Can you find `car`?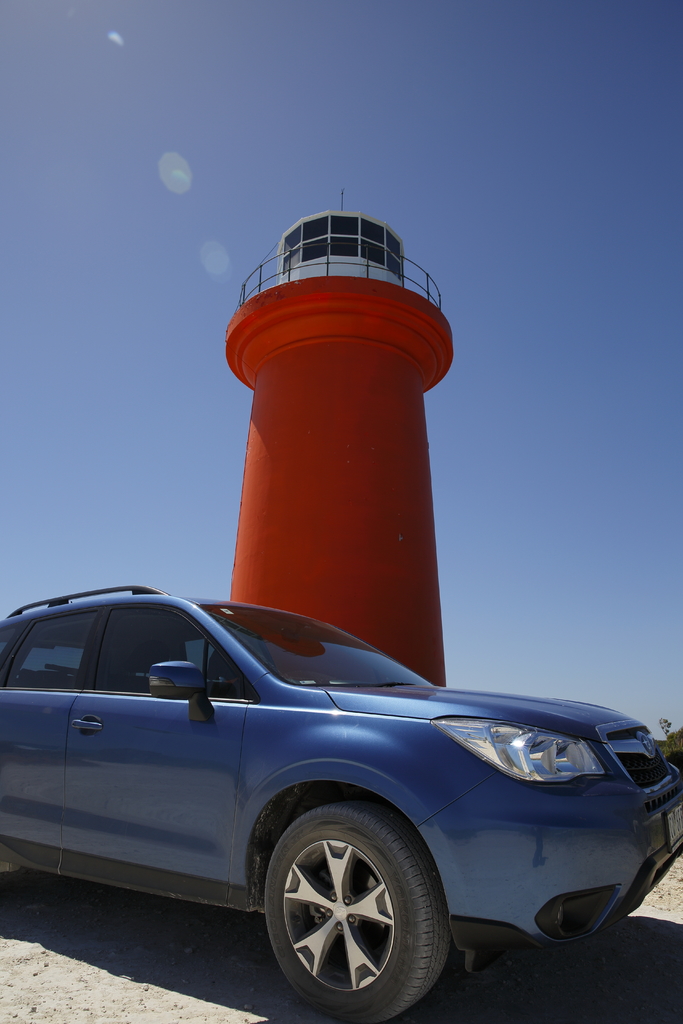
Yes, bounding box: [0, 584, 682, 1023].
